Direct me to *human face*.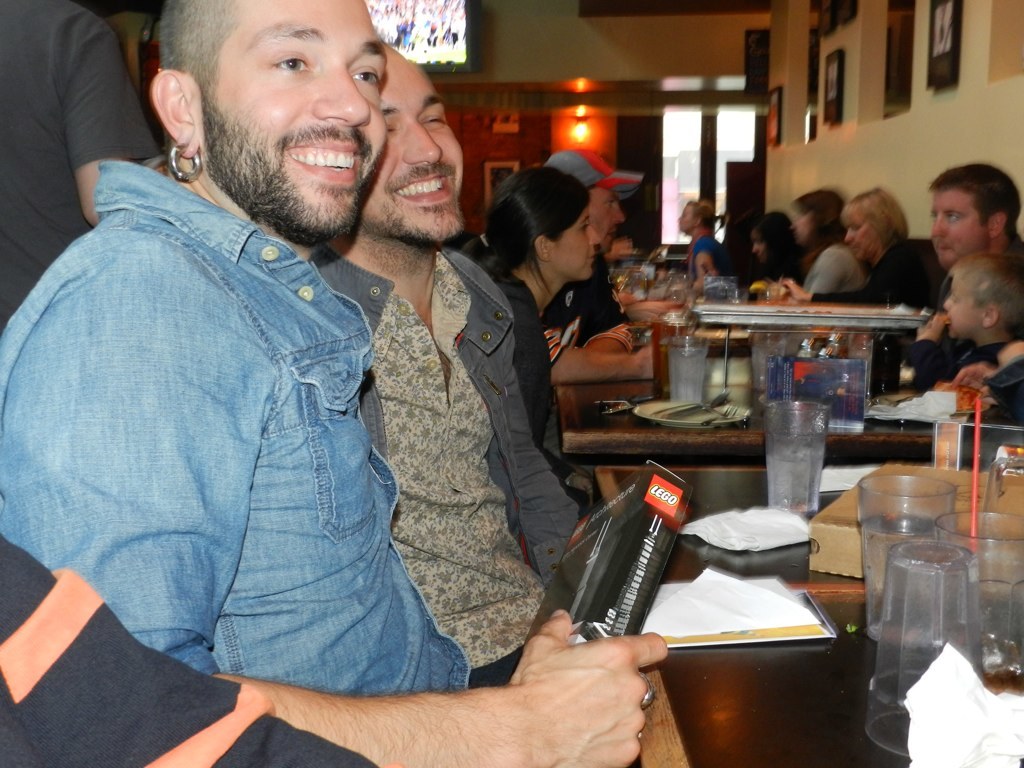
Direction: (674, 205, 694, 228).
